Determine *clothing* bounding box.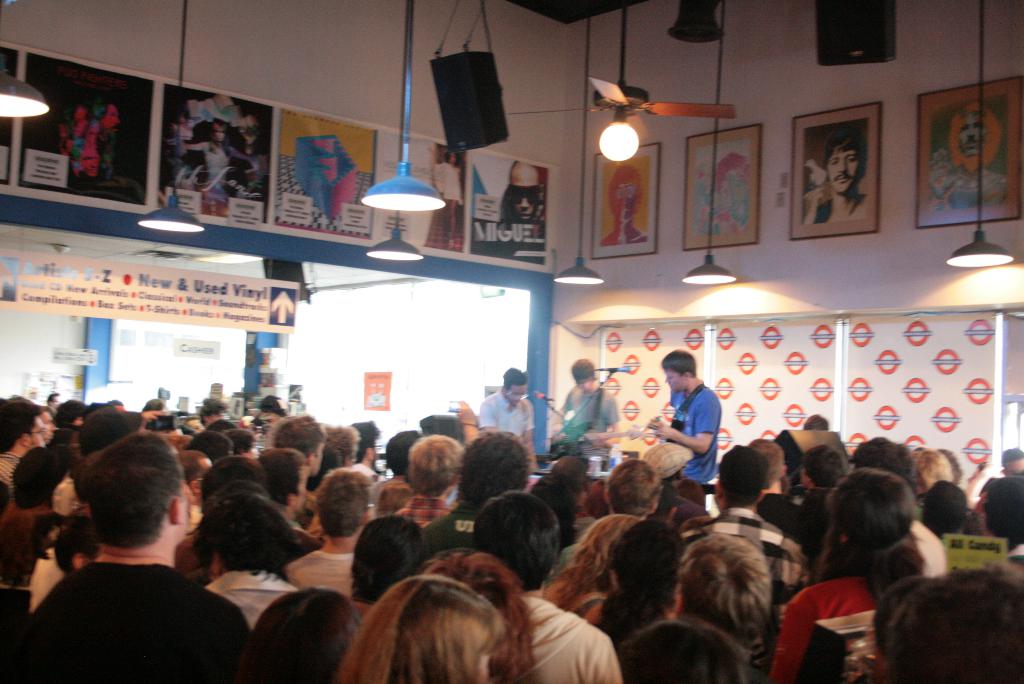
Determined: x1=559 y1=384 x2=618 y2=468.
